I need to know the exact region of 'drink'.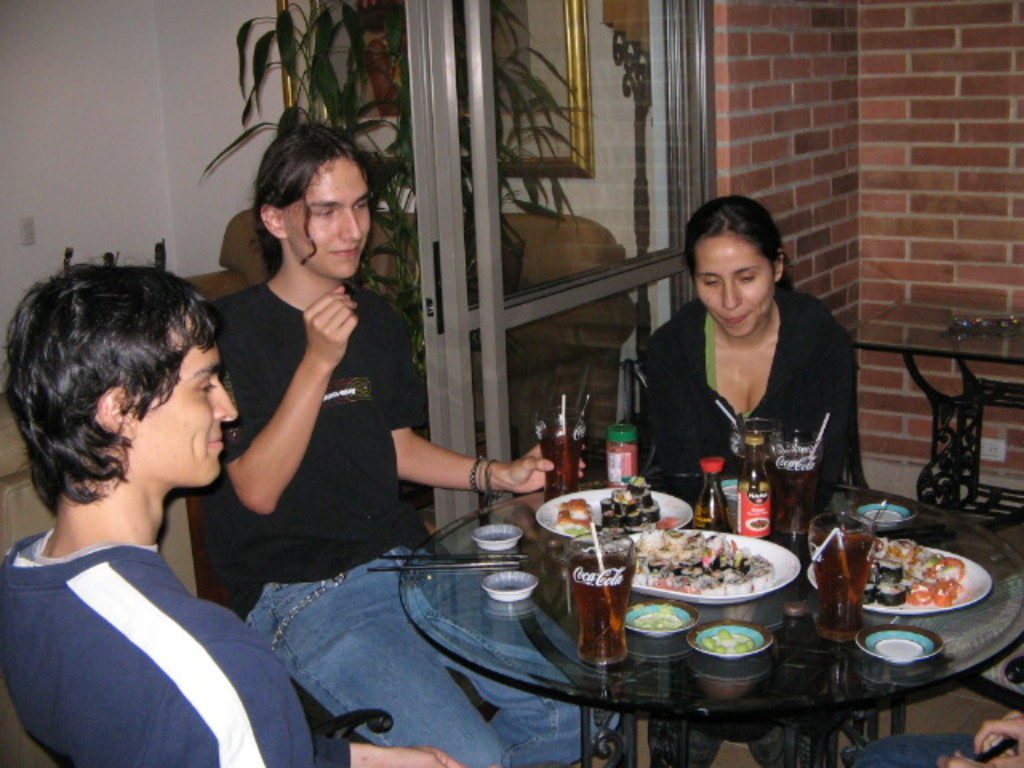
Region: locate(534, 426, 584, 494).
